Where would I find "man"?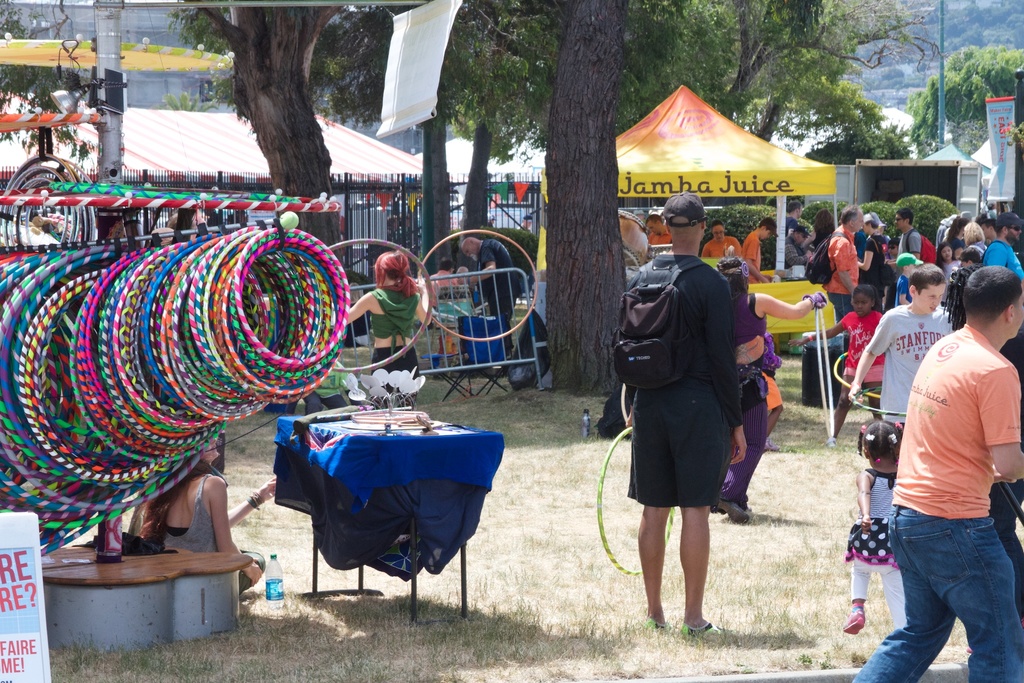
At pyautogui.locateOnScreen(742, 219, 774, 286).
